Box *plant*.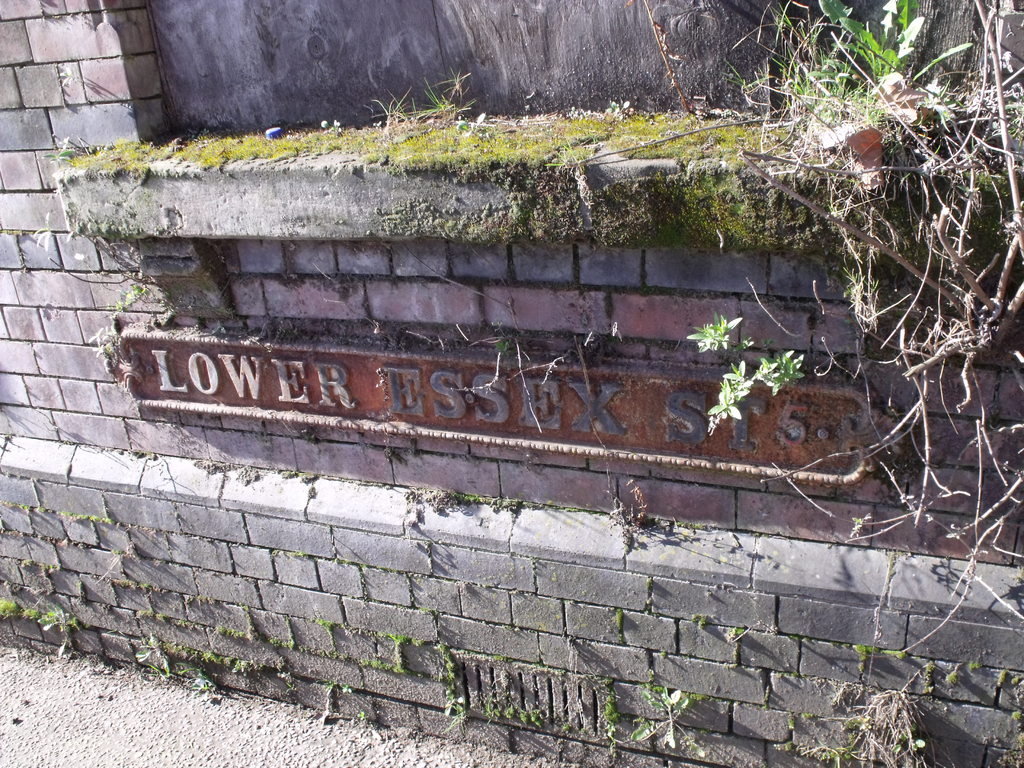
[148,668,174,677].
